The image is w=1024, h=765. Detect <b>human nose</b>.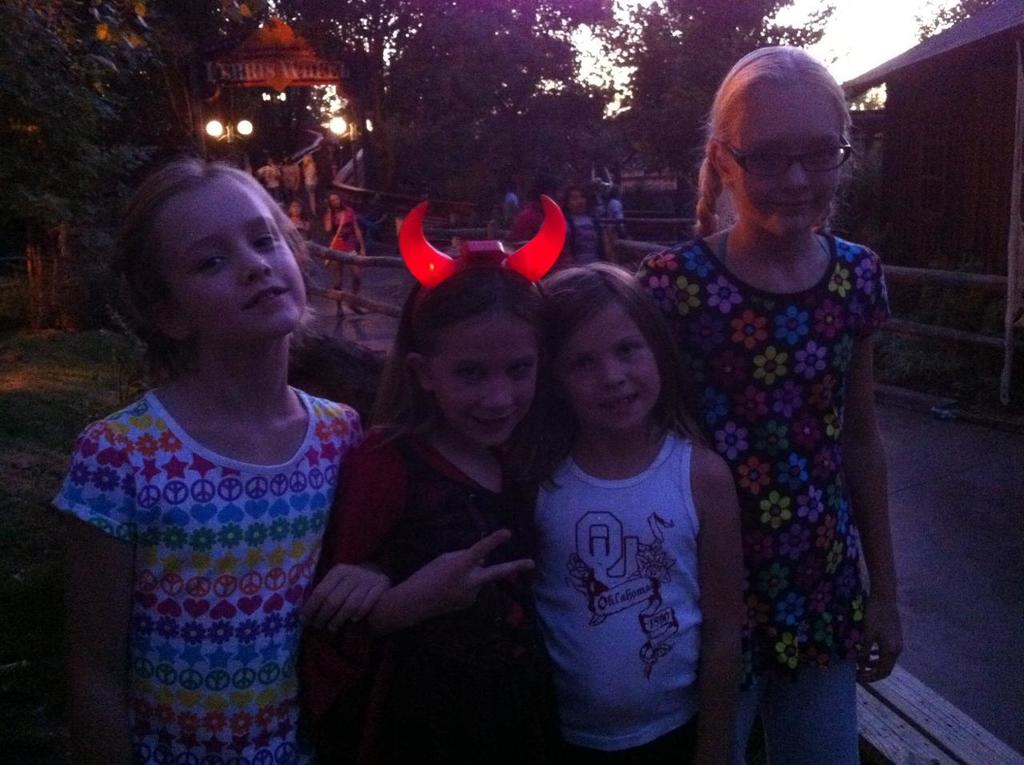
Detection: [x1=780, y1=162, x2=811, y2=190].
